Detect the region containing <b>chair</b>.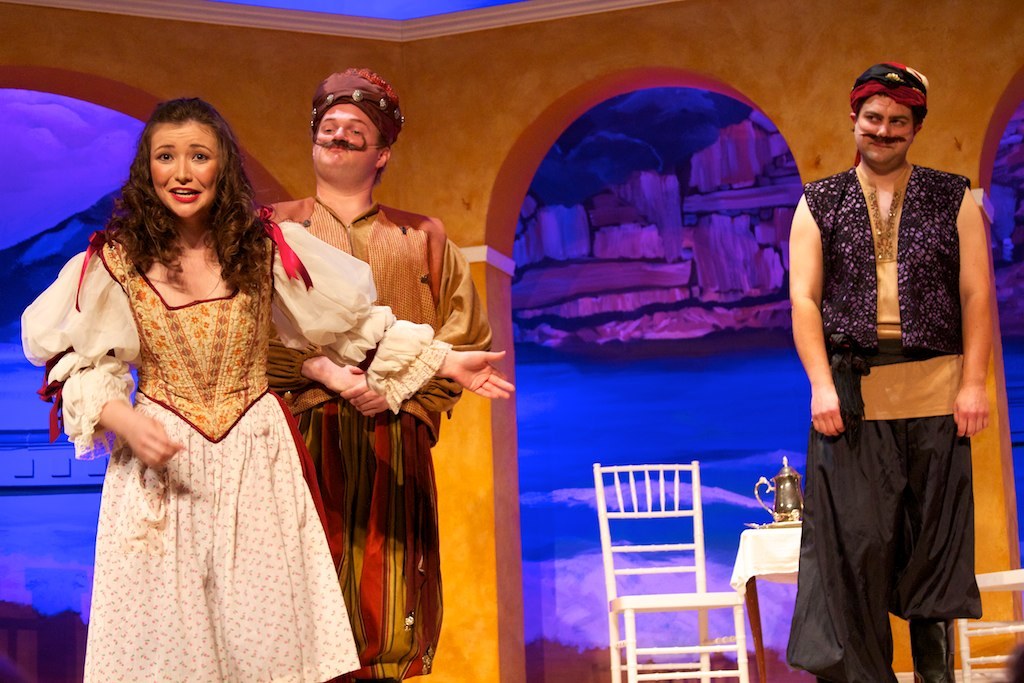
select_region(954, 562, 1023, 682).
